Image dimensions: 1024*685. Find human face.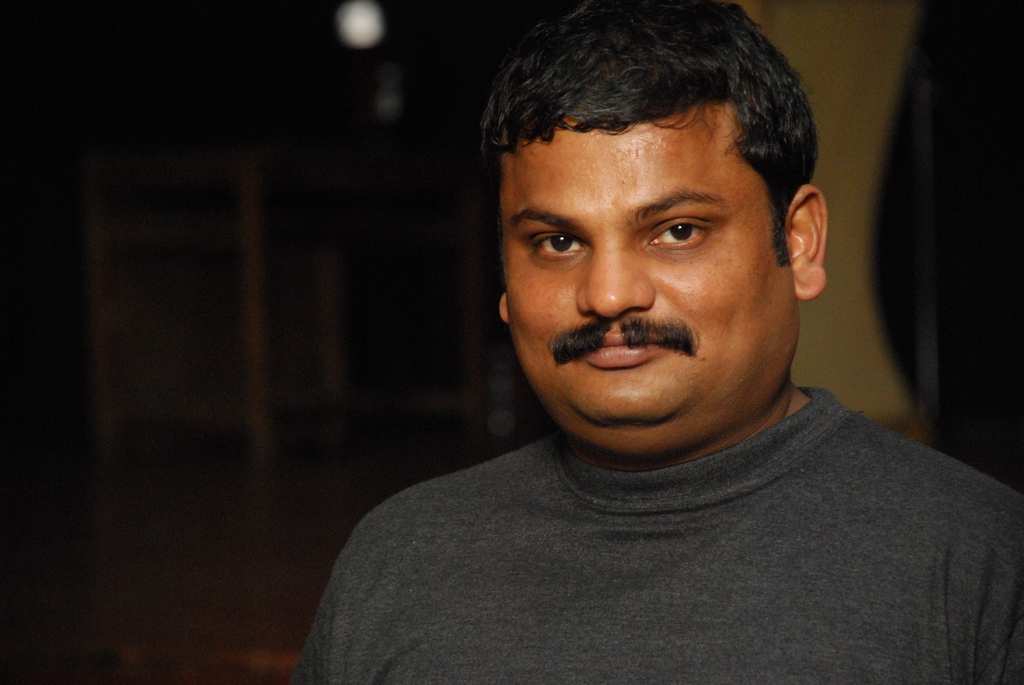
[506,64,804,441].
